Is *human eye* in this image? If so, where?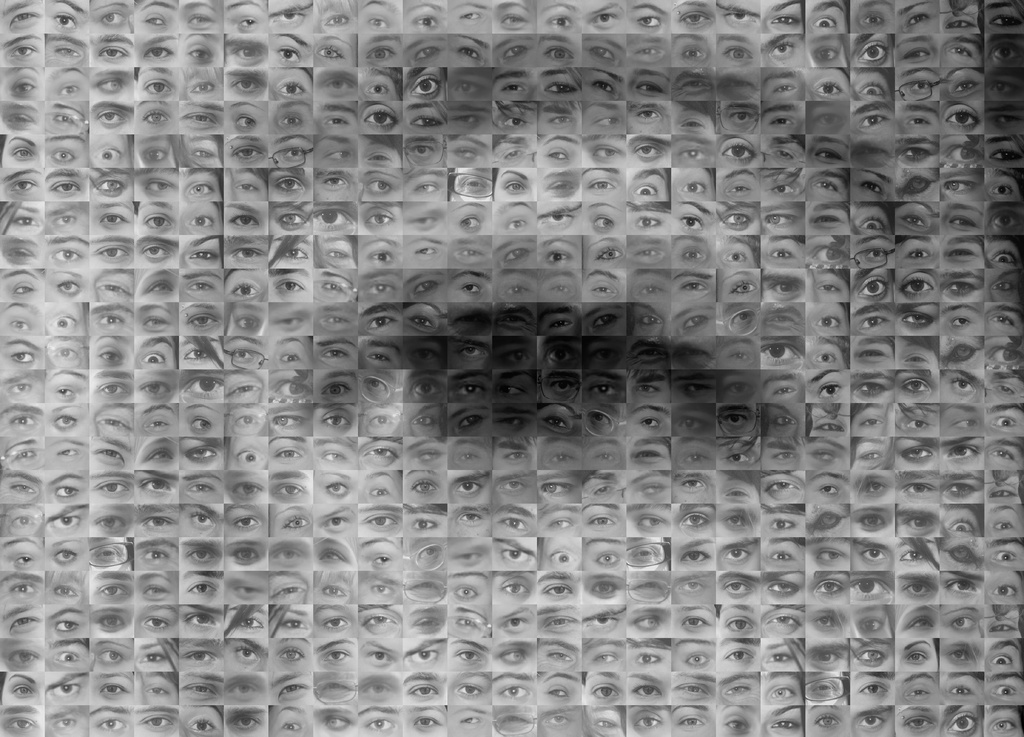
Yes, at 321:451:345:463.
